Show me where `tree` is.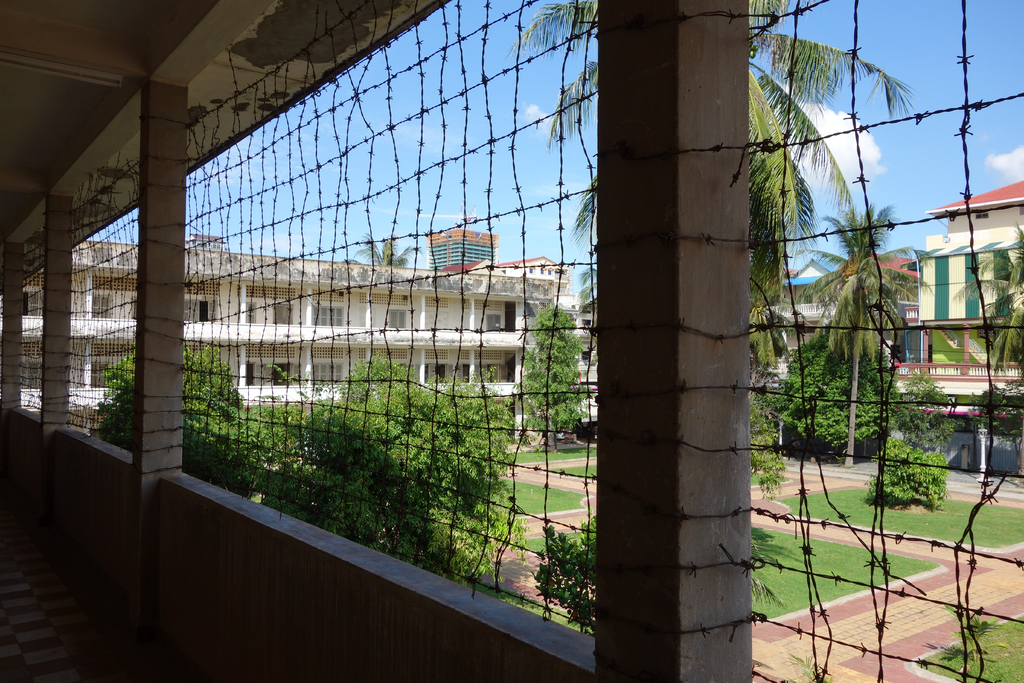
`tree` is at {"left": 86, "top": 338, "right": 269, "bottom": 499}.
